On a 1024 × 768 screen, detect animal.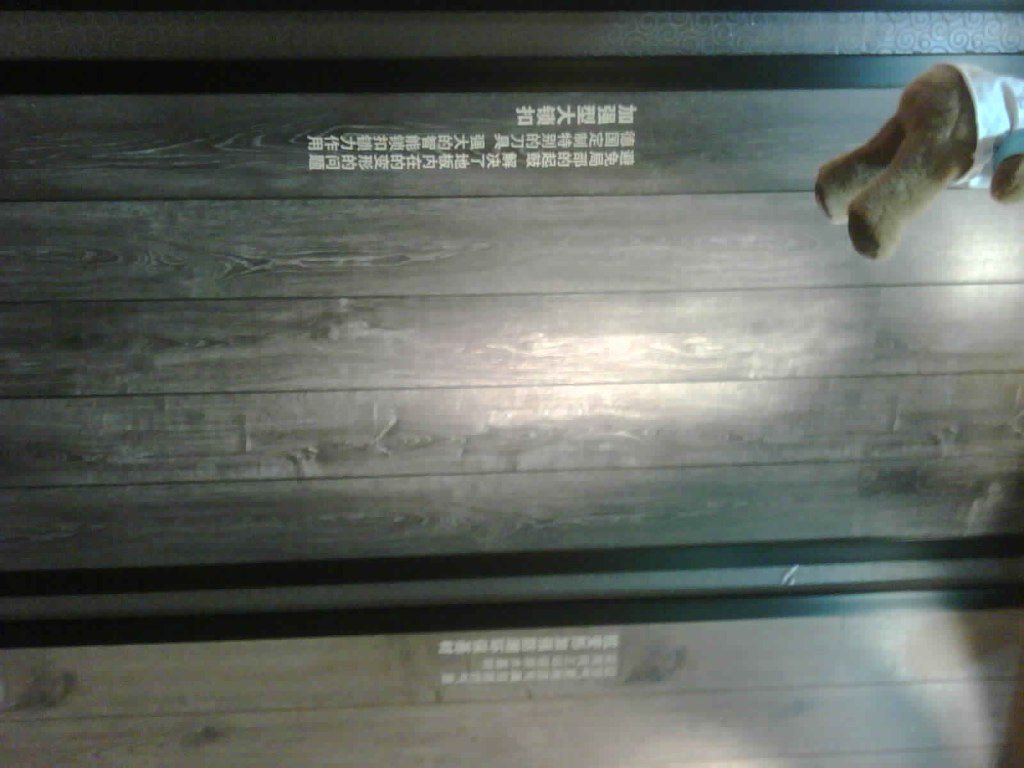
[left=812, top=66, right=1023, bottom=268].
